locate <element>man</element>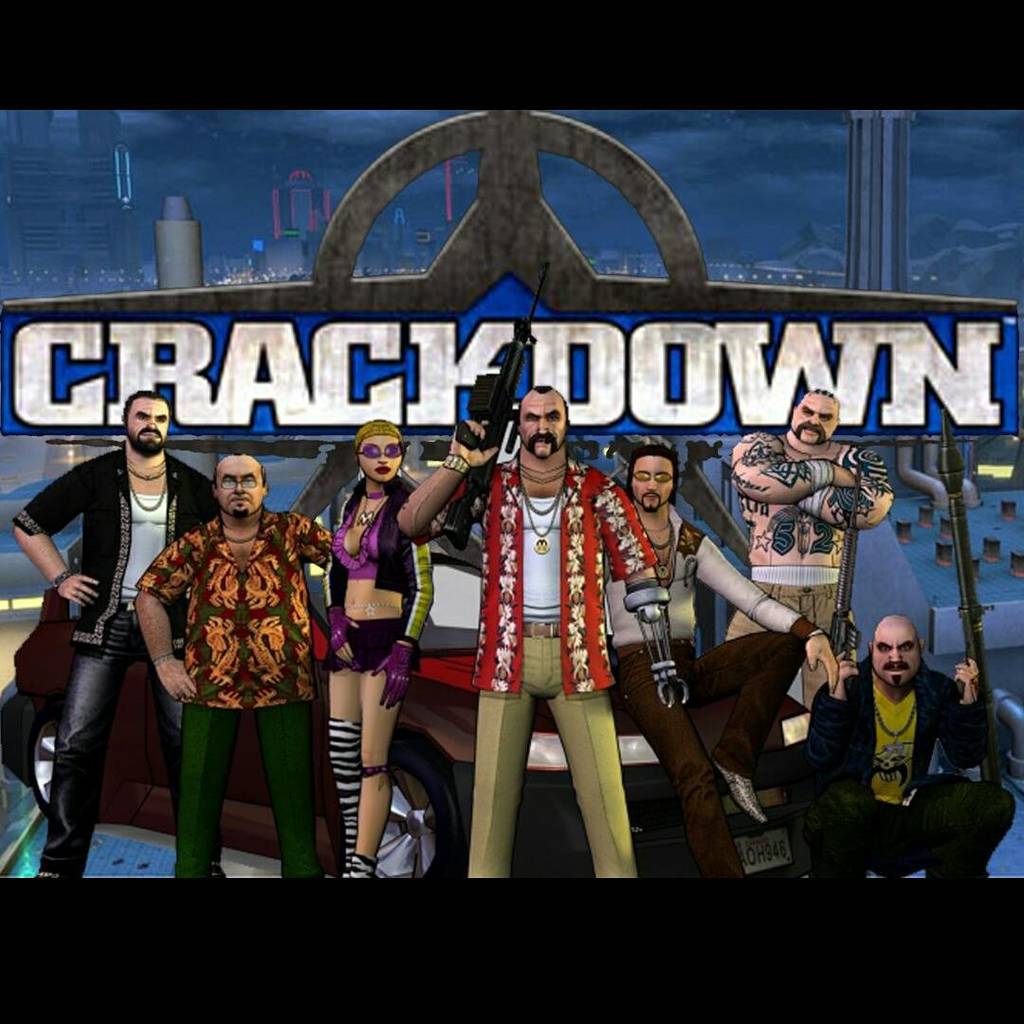
(x1=791, y1=613, x2=1021, y2=882)
